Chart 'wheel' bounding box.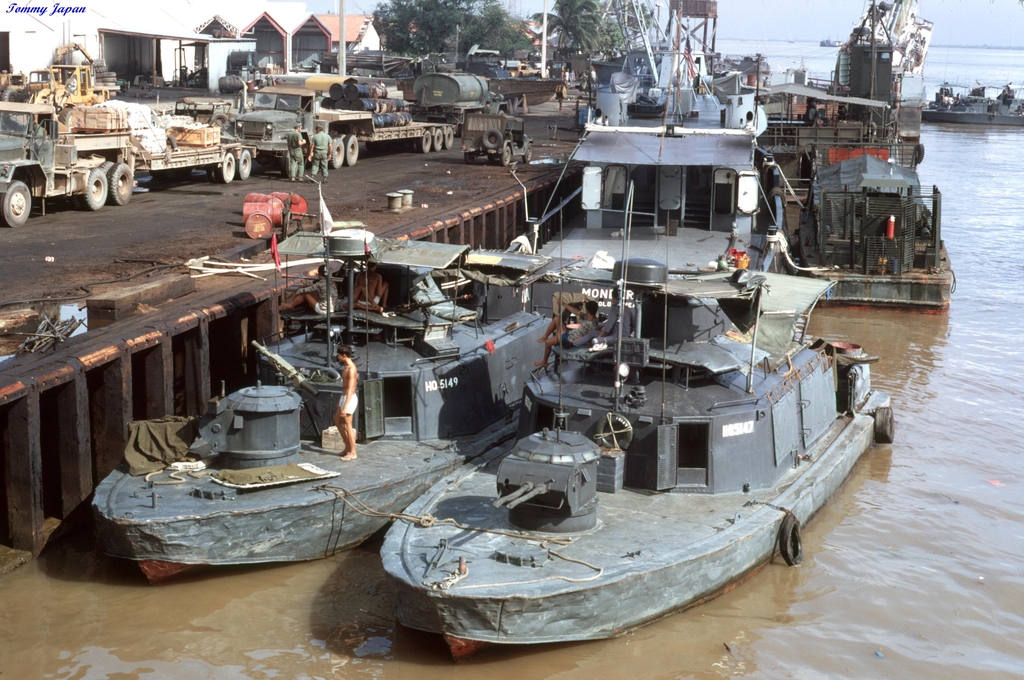
Charted: [434,130,442,154].
